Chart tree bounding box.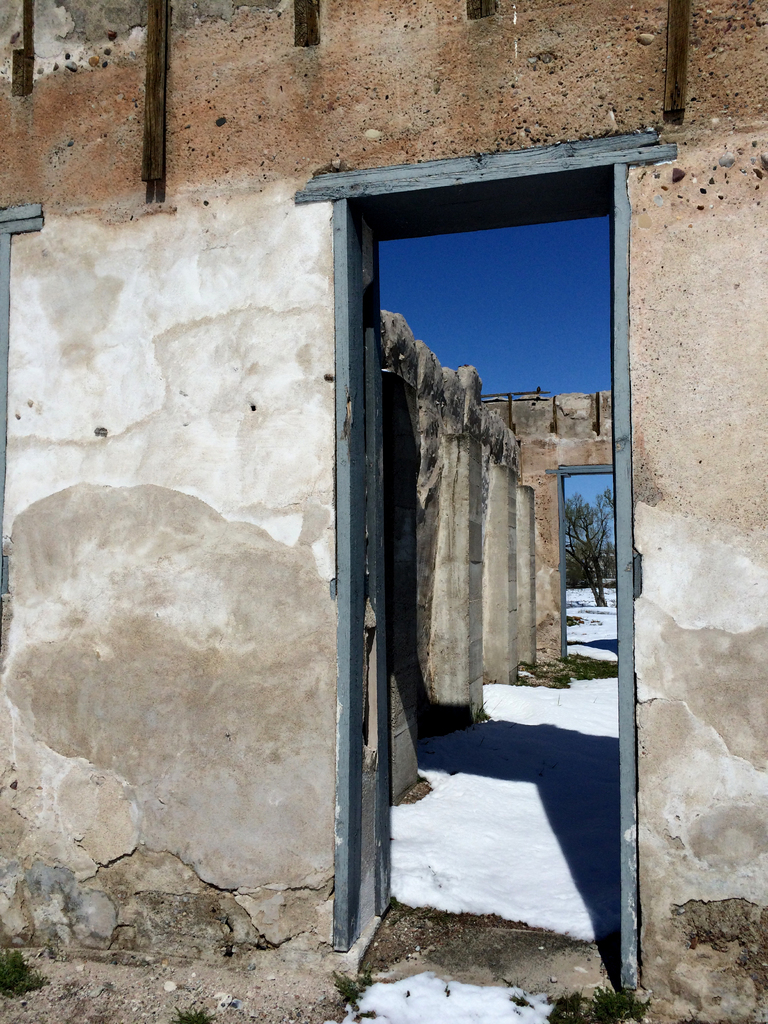
Charted: 603, 486, 621, 579.
